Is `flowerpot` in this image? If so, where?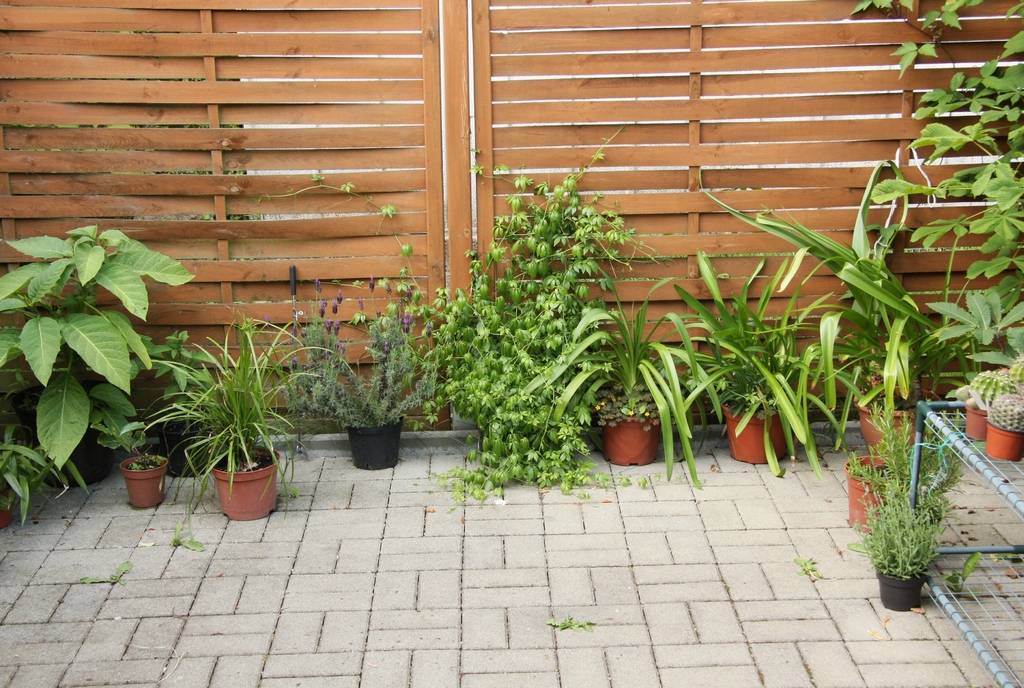
Yes, at left=156, top=421, right=215, bottom=475.
